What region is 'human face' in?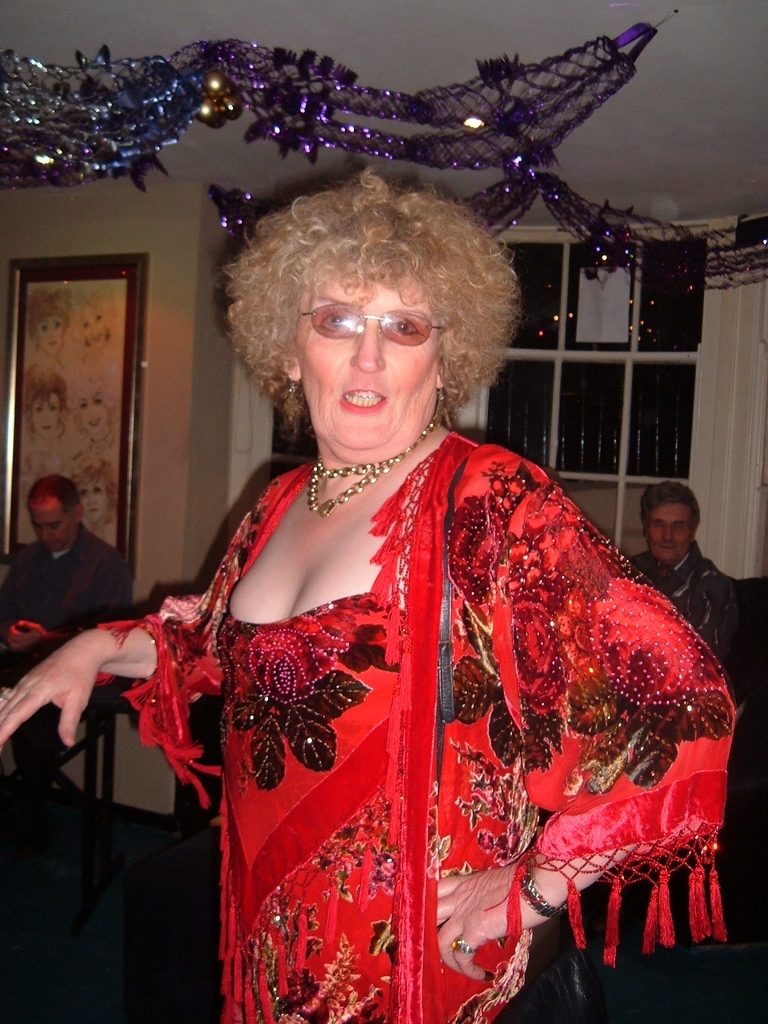
left=30, top=395, right=60, bottom=439.
